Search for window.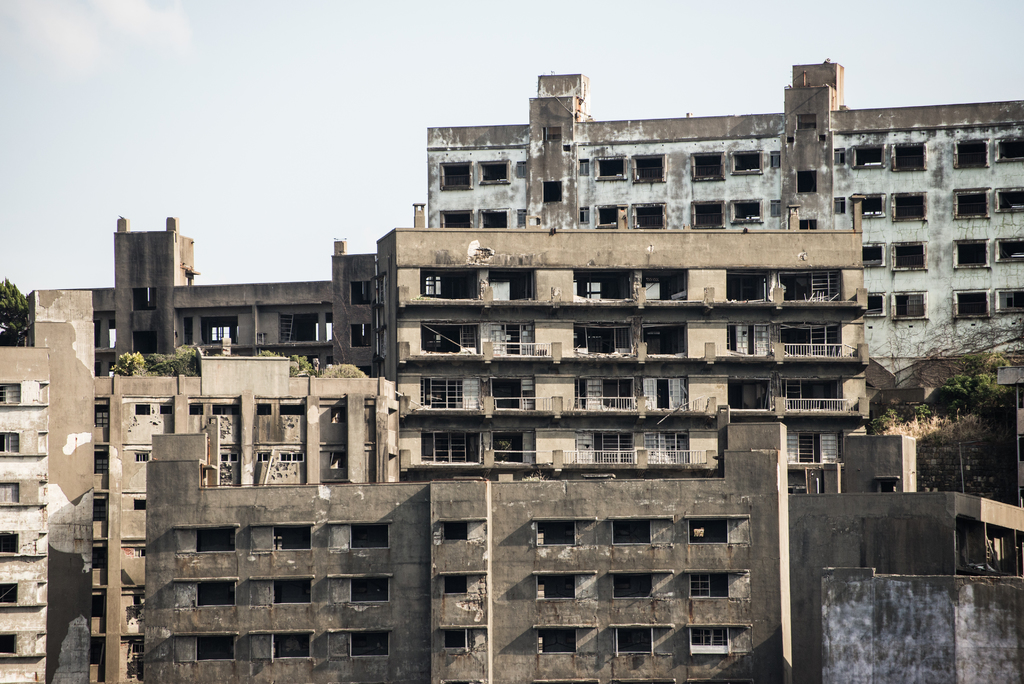
Found at {"x1": 535, "y1": 625, "x2": 579, "y2": 654}.
